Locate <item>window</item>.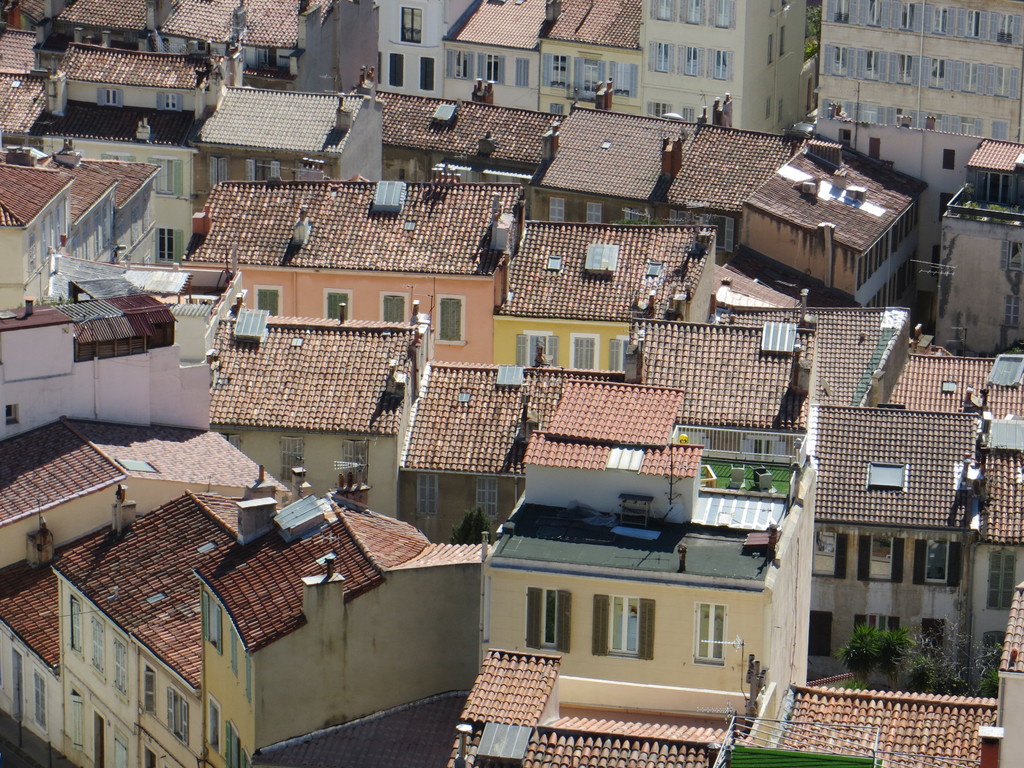
Bounding box: 141, 664, 159, 717.
